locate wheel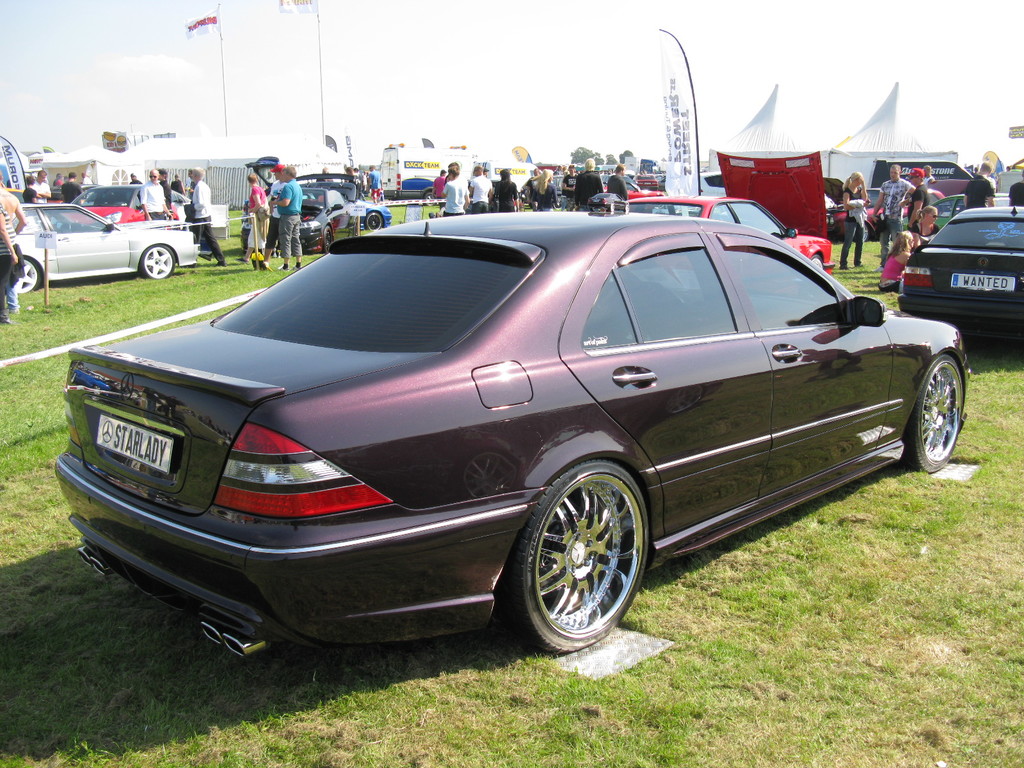
(12, 258, 44, 293)
